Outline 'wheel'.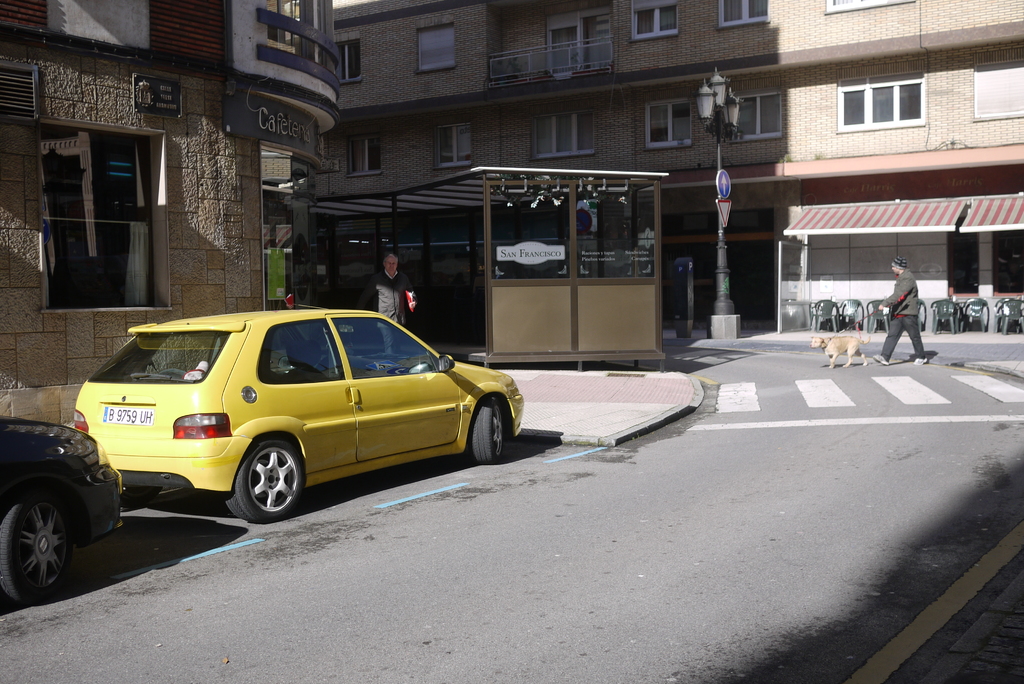
Outline: {"left": 225, "top": 437, "right": 300, "bottom": 526}.
